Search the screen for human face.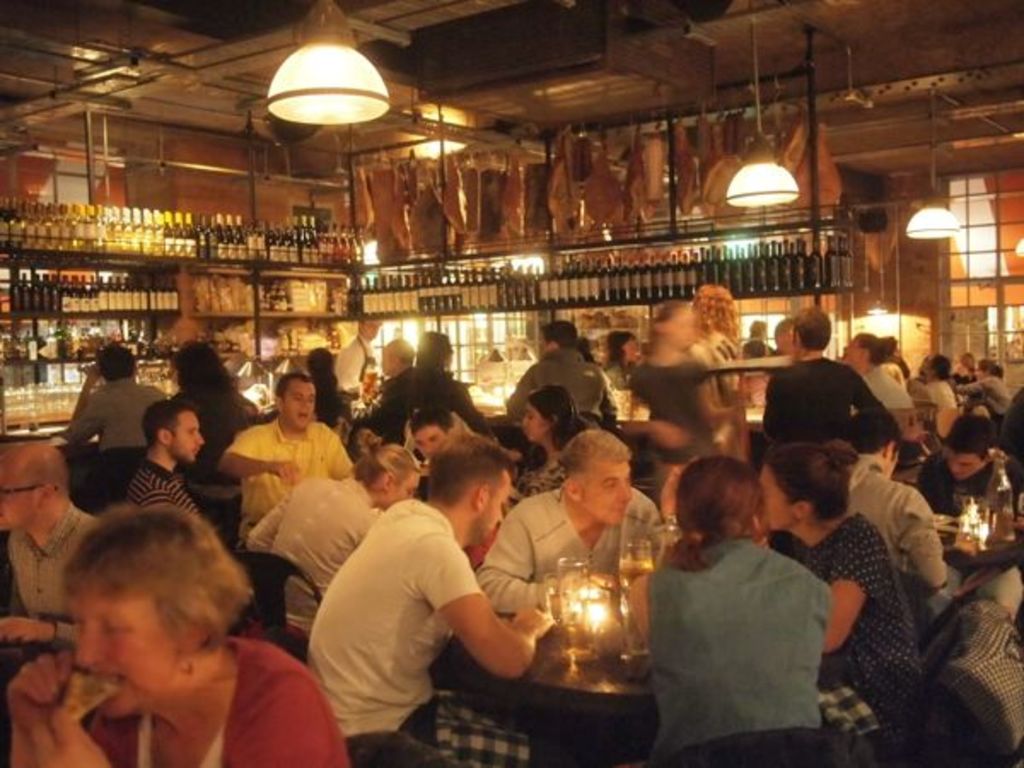
Found at pyautogui.locateOnScreen(486, 481, 514, 534).
